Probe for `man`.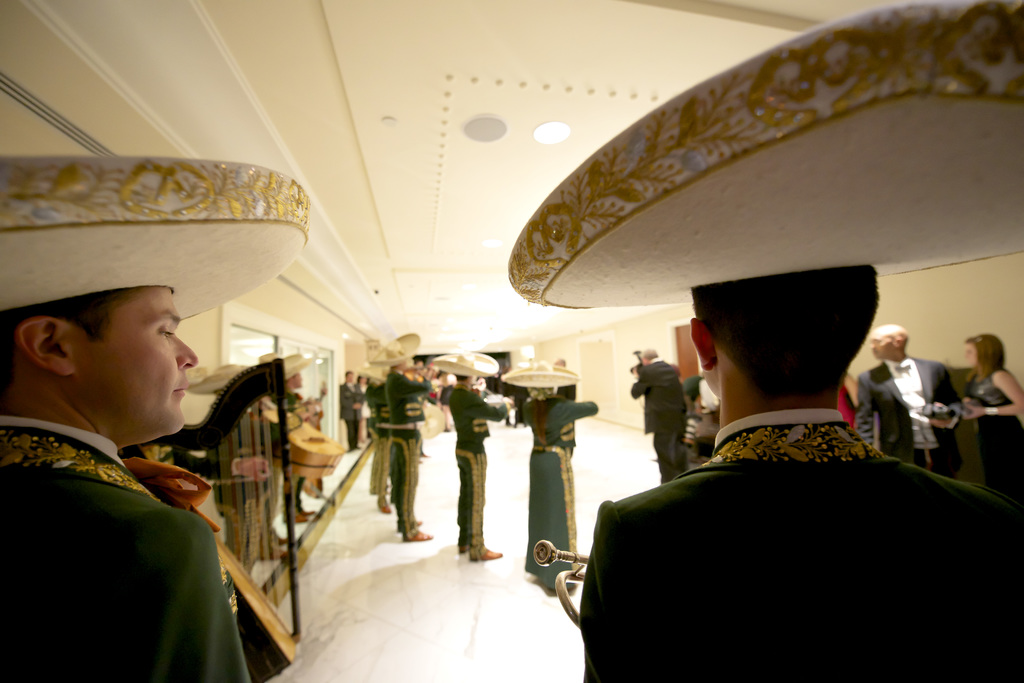
Probe result: x1=361, y1=365, x2=389, y2=517.
